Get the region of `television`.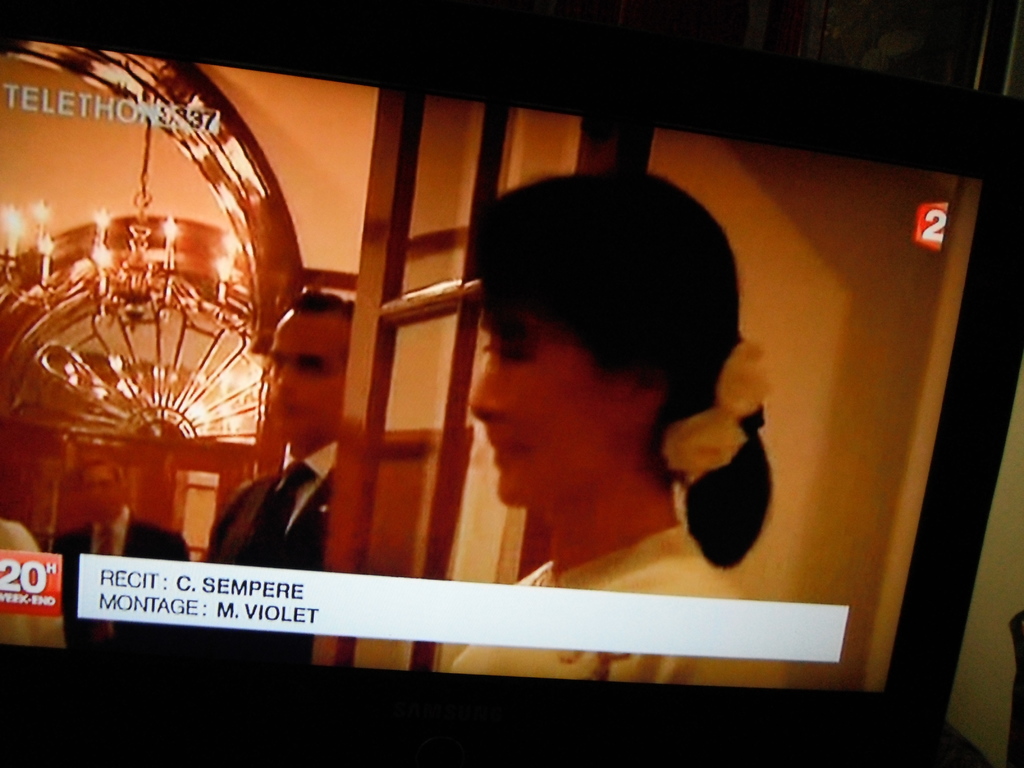
select_region(0, 0, 1023, 767).
